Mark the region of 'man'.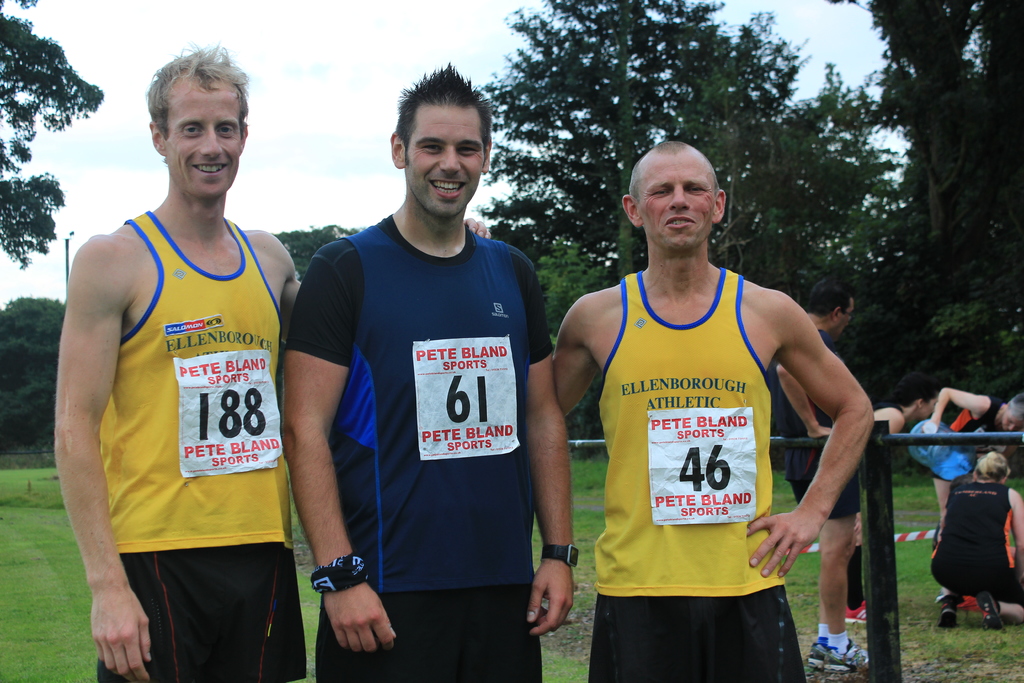
Region: select_region(763, 279, 857, 682).
